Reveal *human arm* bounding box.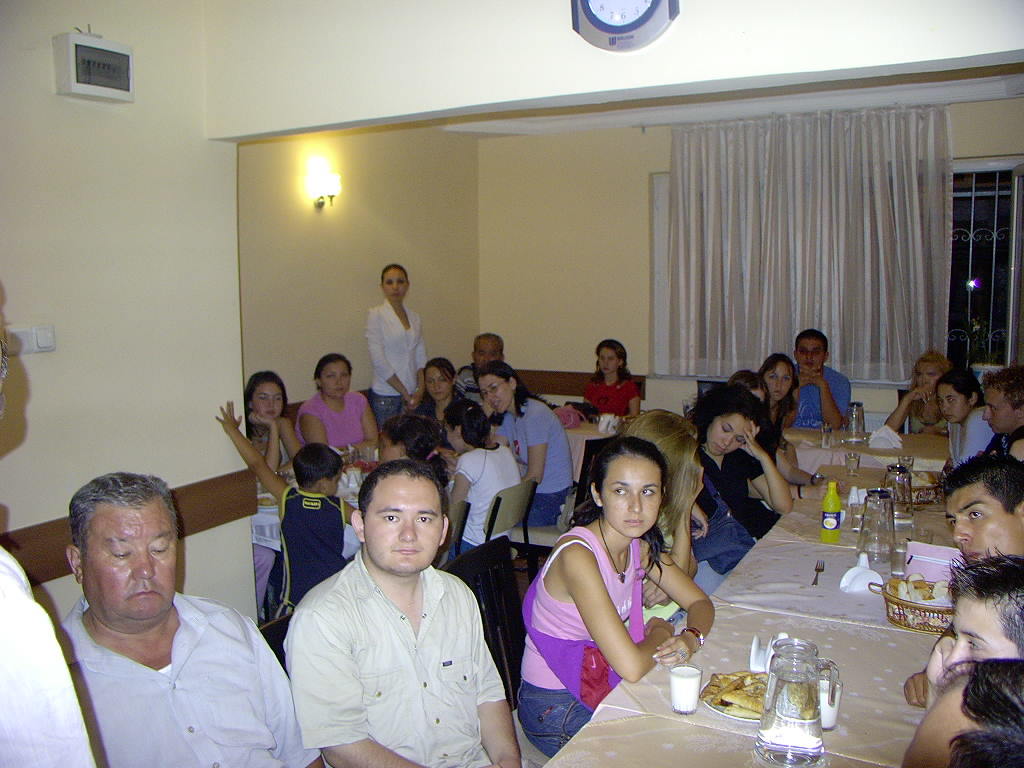
Revealed: (297,400,330,445).
